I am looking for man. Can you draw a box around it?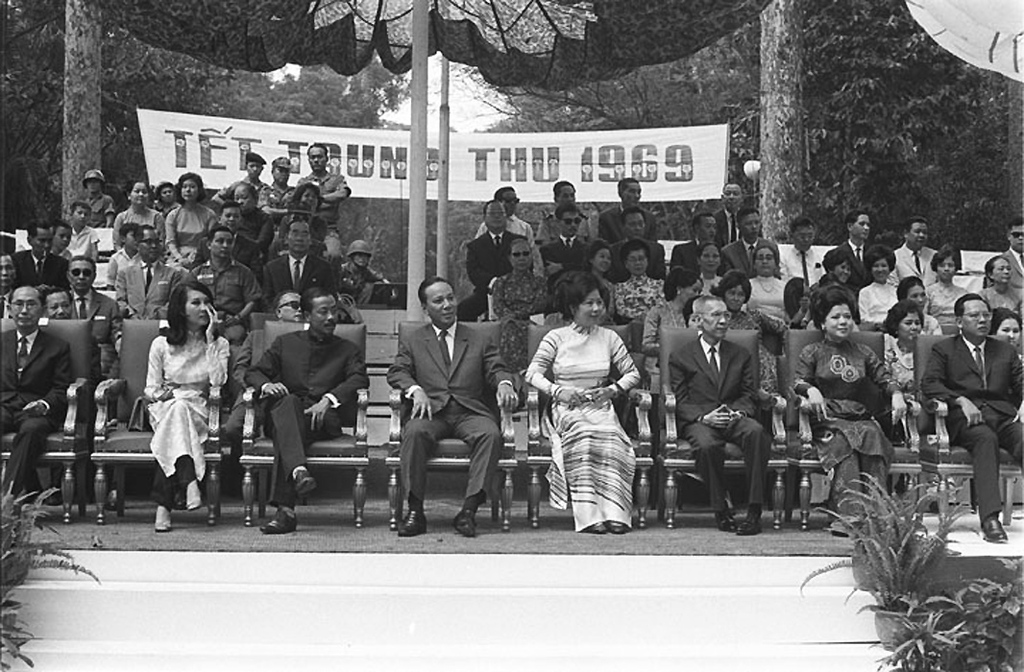
Sure, the bounding box is 827/210/871/287.
